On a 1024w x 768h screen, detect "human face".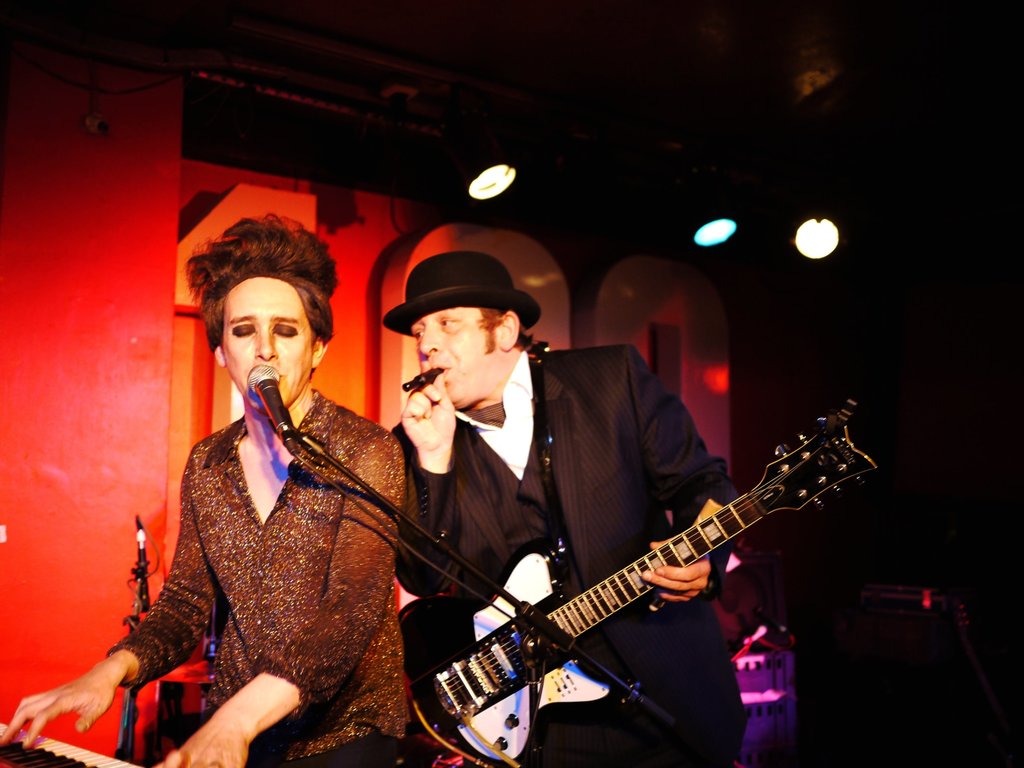
[left=417, top=311, right=489, bottom=407].
